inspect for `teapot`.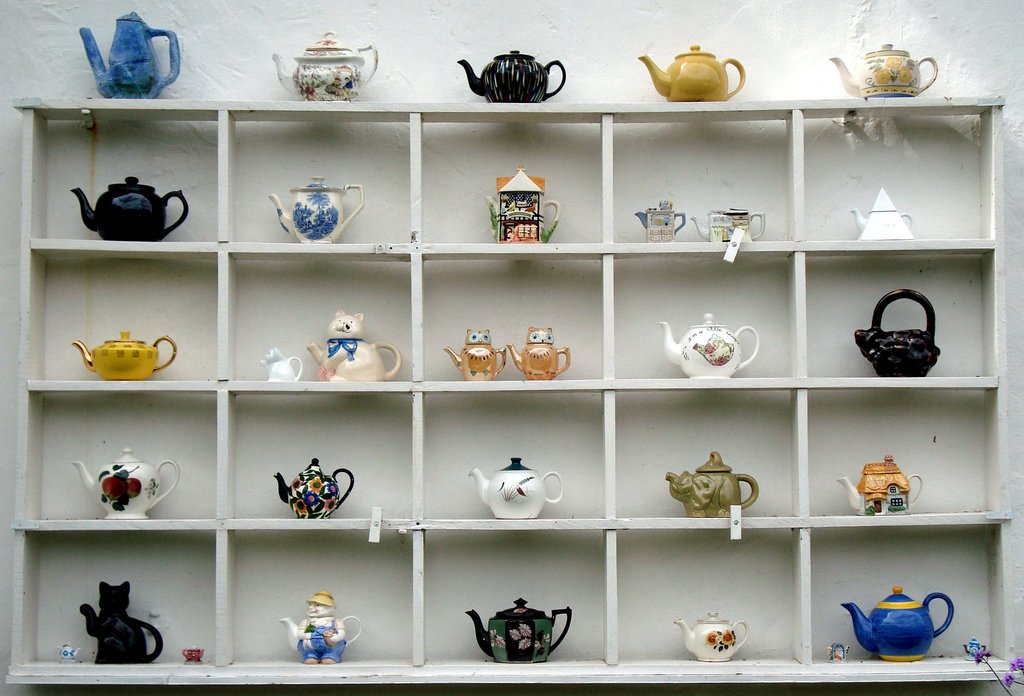
Inspection: l=483, t=166, r=564, b=249.
